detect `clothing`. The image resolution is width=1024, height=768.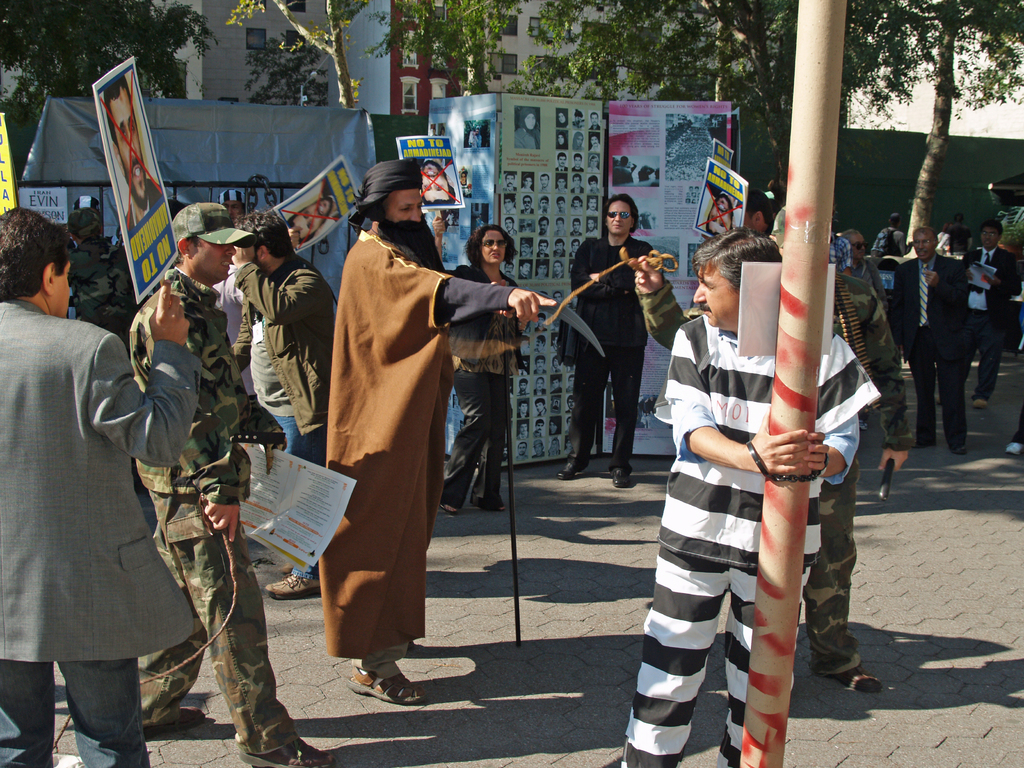
x1=885, y1=251, x2=966, y2=442.
